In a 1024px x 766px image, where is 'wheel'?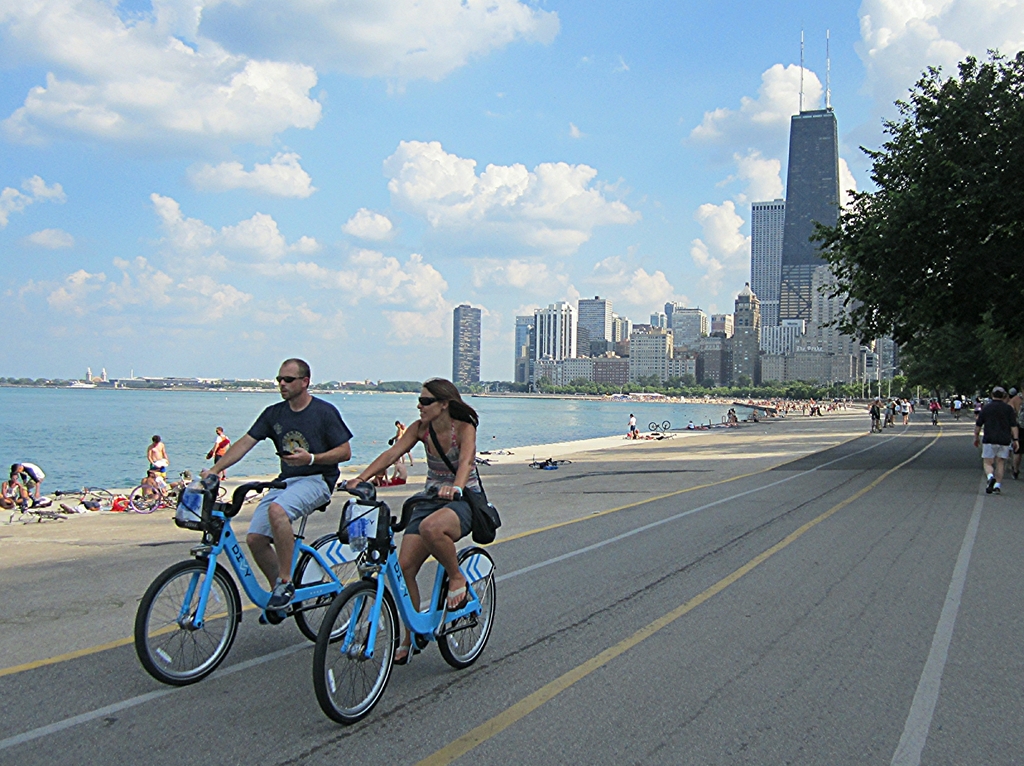
x1=292 y1=539 x2=371 y2=643.
